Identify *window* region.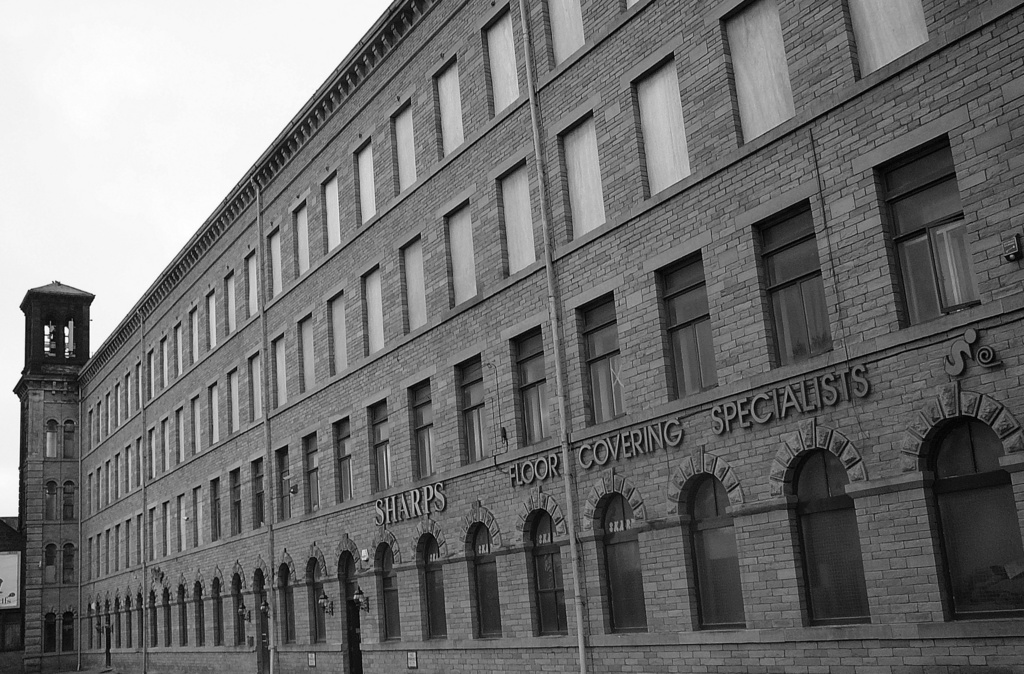
Region: region(918, 399, 1023, 628).
